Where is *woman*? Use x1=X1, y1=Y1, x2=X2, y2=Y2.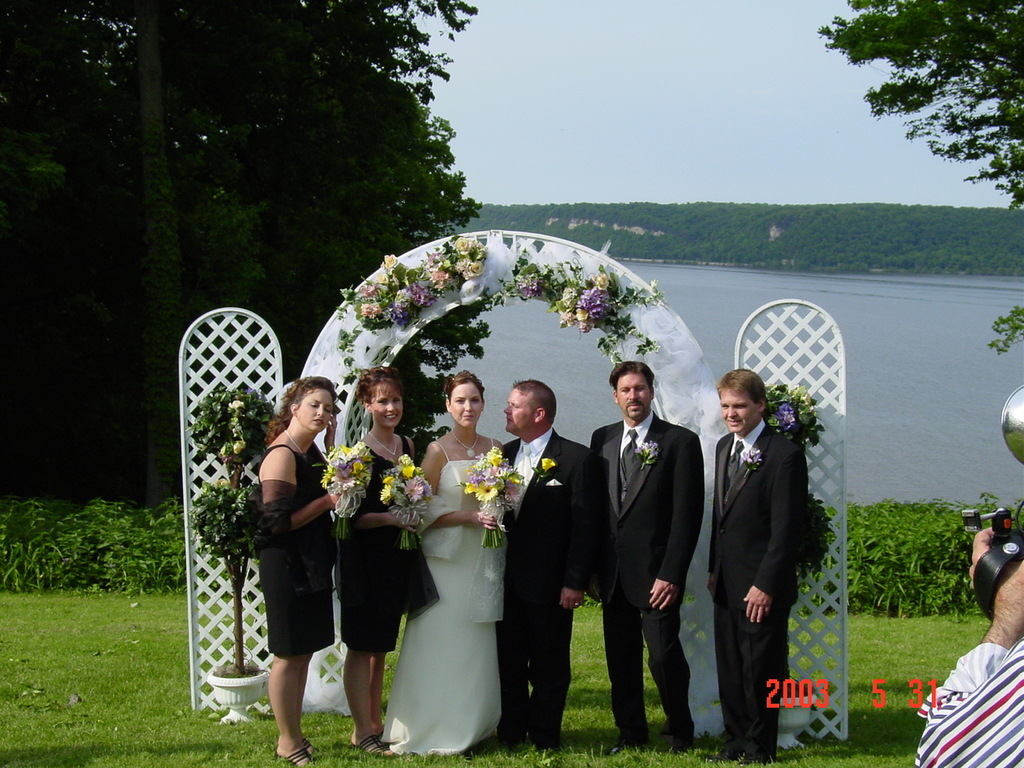
x1=333, y1=365, x2=440, y2=756.
